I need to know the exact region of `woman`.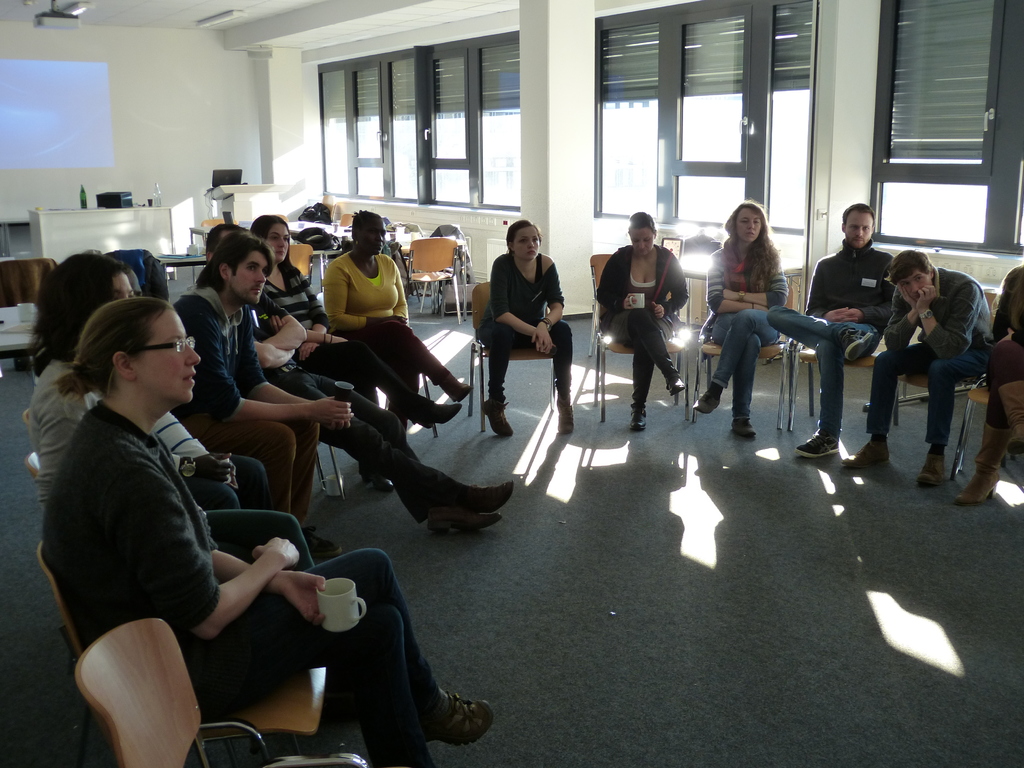
Region: Rect(250, 210, 468, 443).
